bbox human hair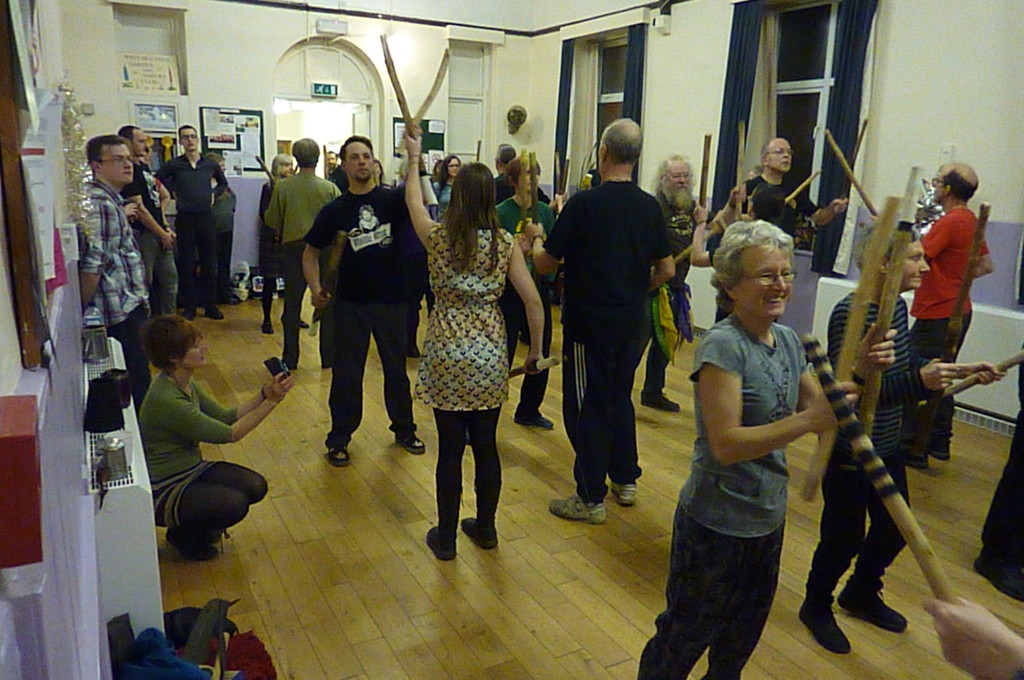
box=[292, 138, 321, 172]
